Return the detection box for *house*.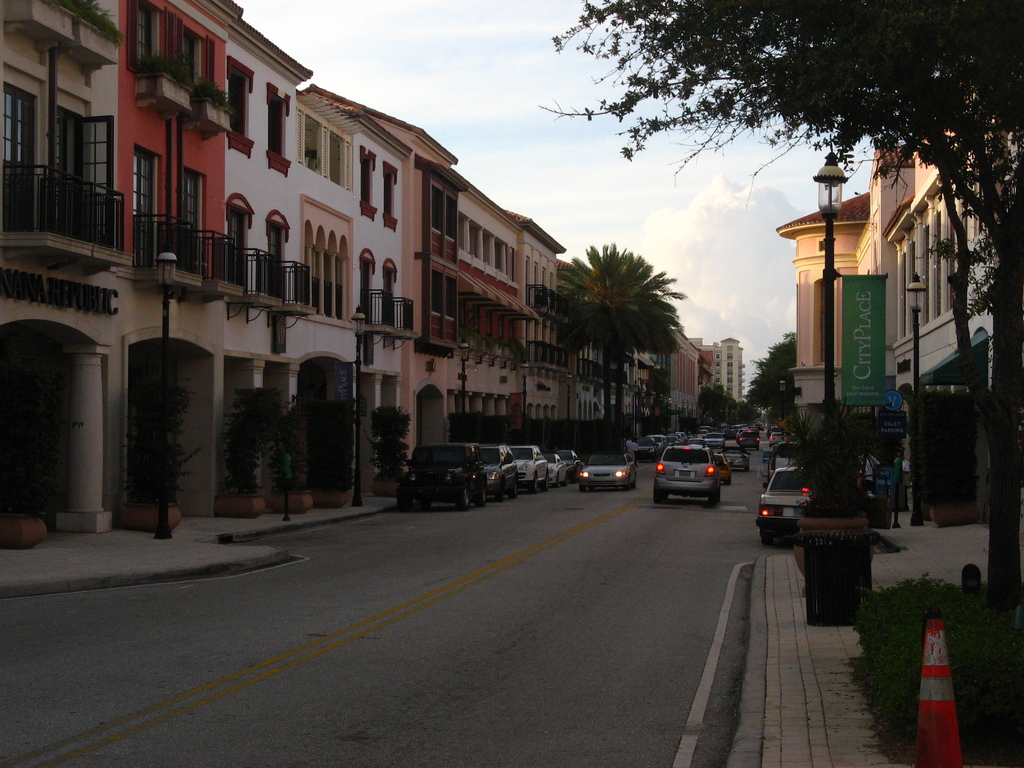
<region>225, 24, 302, 514</region>.
